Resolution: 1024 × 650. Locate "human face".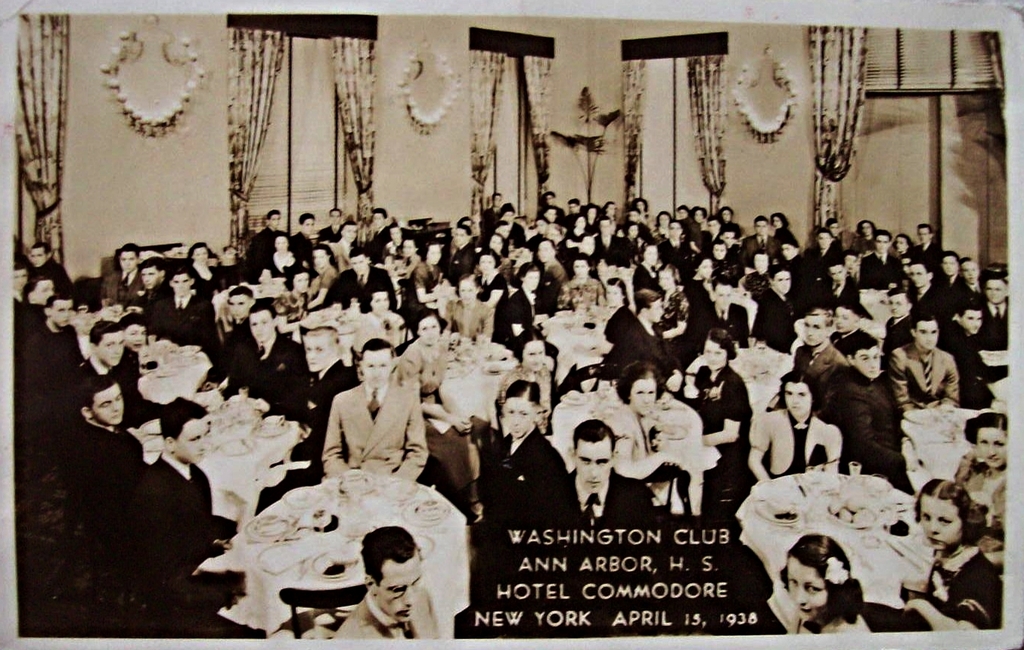
719 234 735 246.
